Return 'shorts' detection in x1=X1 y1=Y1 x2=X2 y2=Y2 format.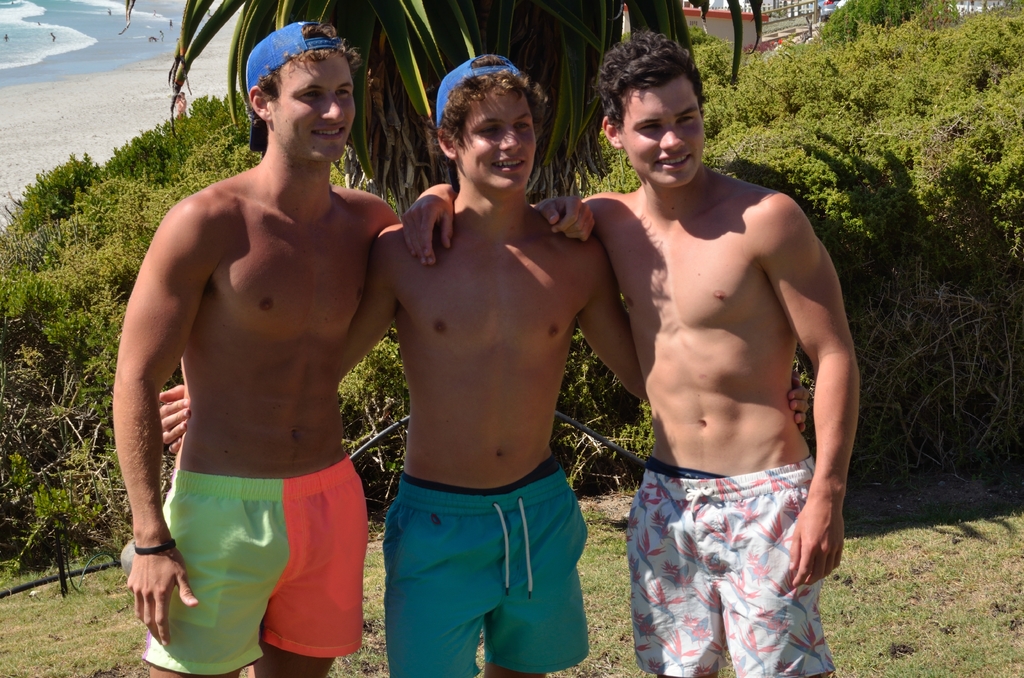
x1=383 y1=459 x2=593 y2=677.
